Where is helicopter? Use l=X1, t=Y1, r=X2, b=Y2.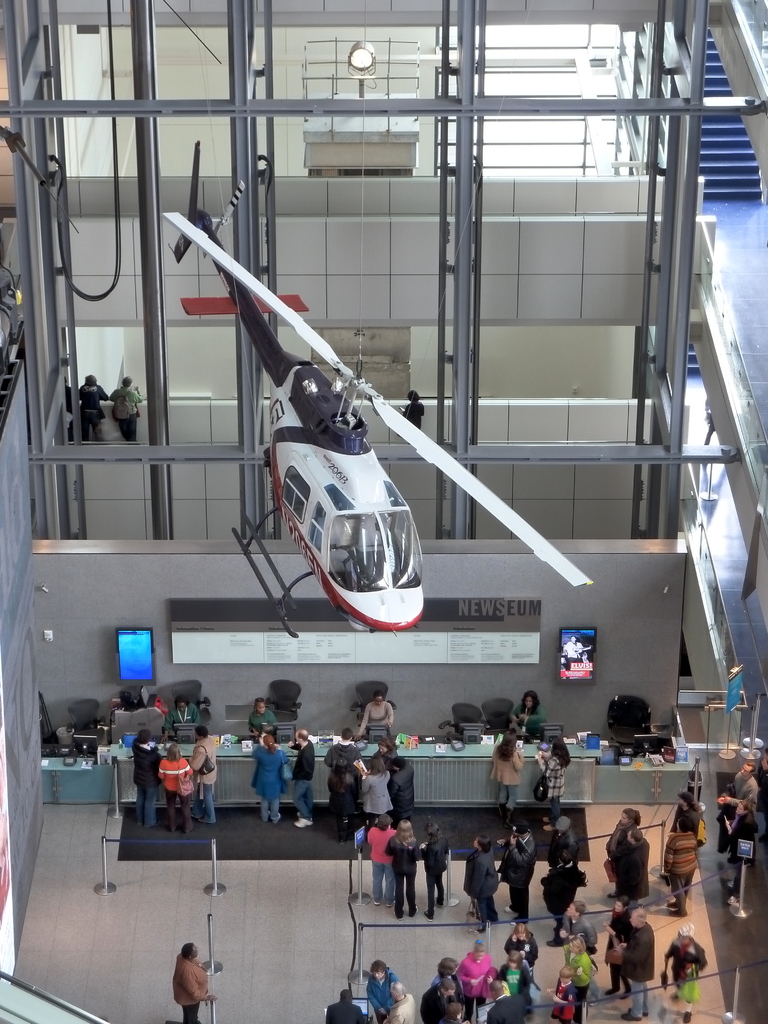
l=164, t=140, r=594, b=639.
